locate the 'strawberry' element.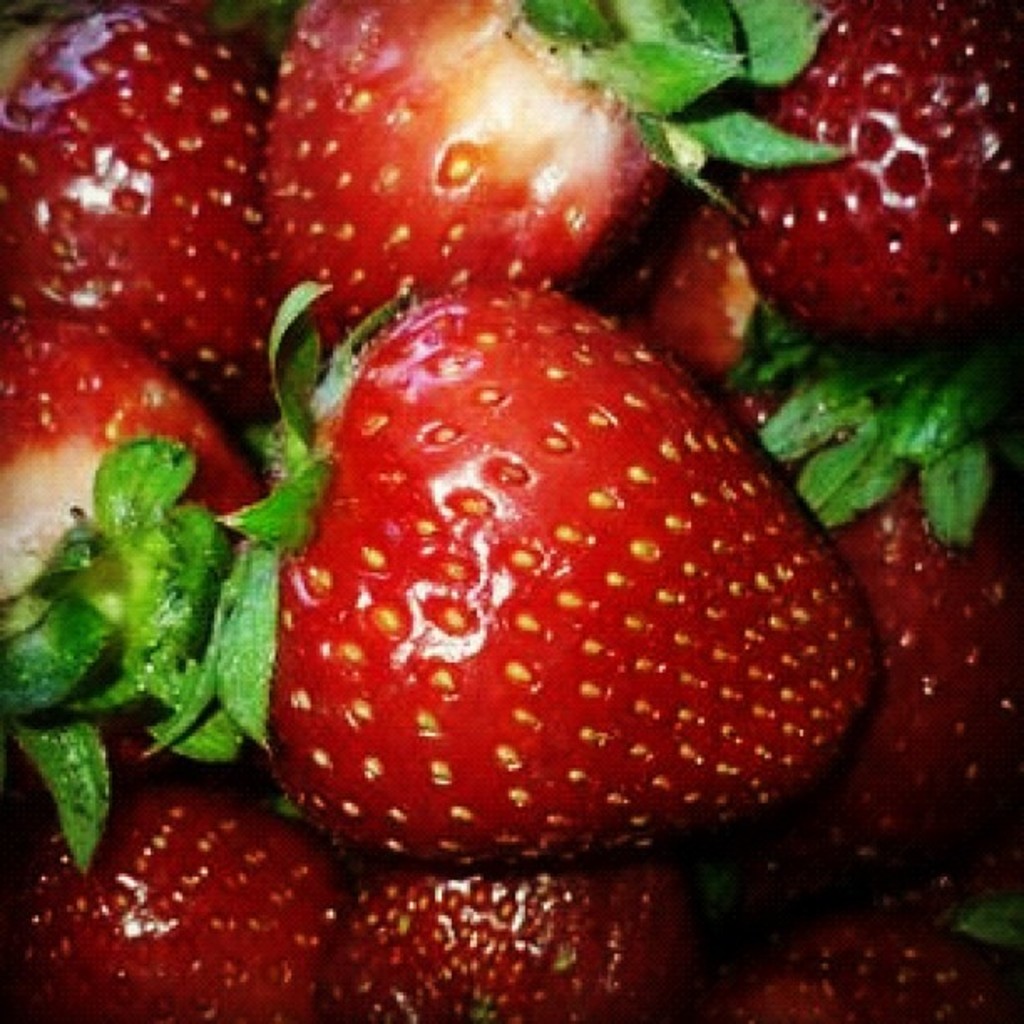
Element bbox: BBox(721, 912, 1022, 1022).
